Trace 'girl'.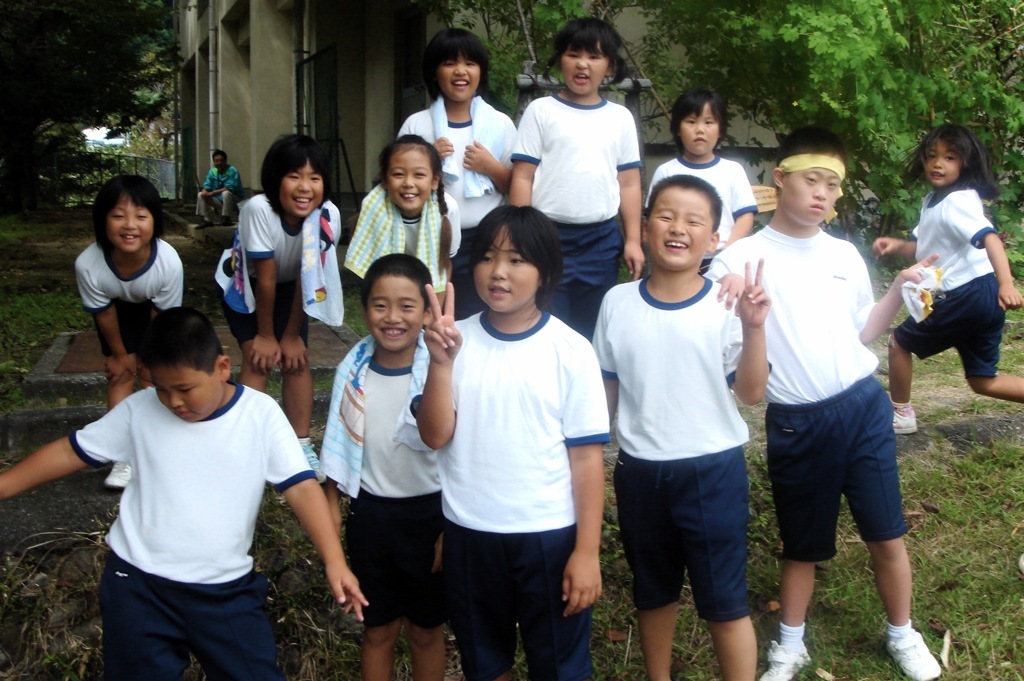
Traced to crop(352, 130, 457, 314).
